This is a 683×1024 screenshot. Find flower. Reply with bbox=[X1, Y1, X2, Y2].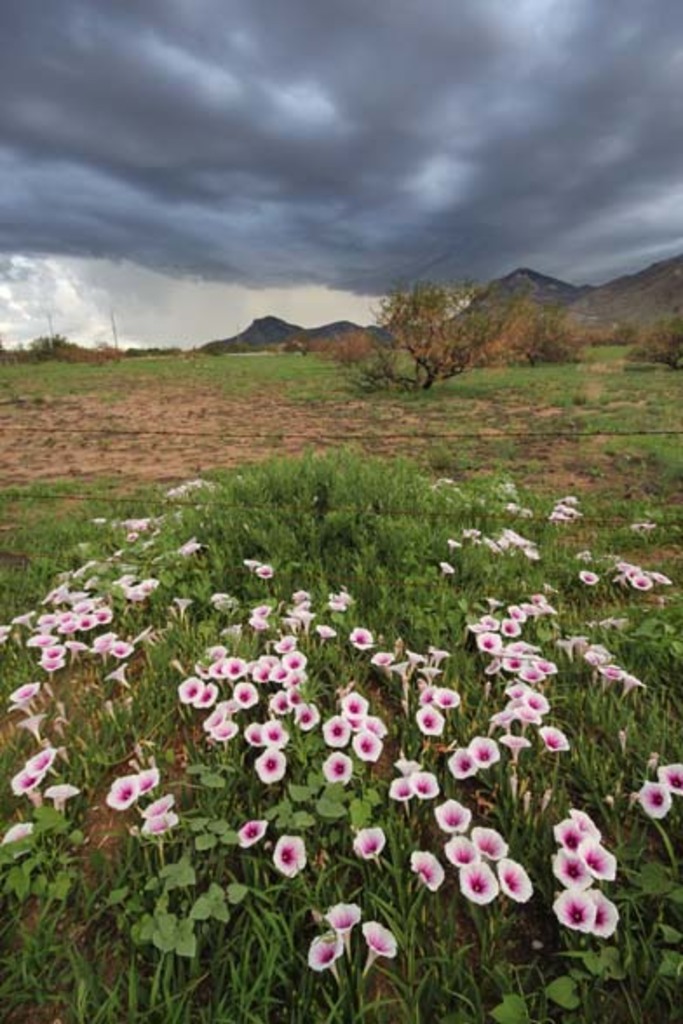
bbox=[106, 771, 141, 815].
